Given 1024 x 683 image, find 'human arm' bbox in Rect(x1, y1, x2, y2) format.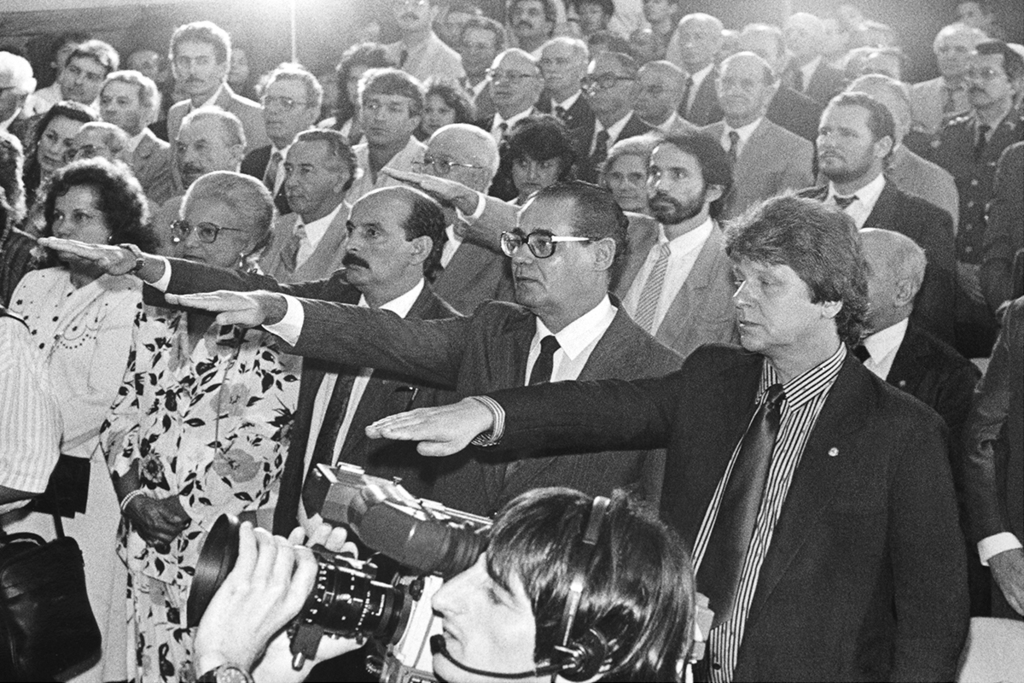
Rect(162, 388, 285, 550).
